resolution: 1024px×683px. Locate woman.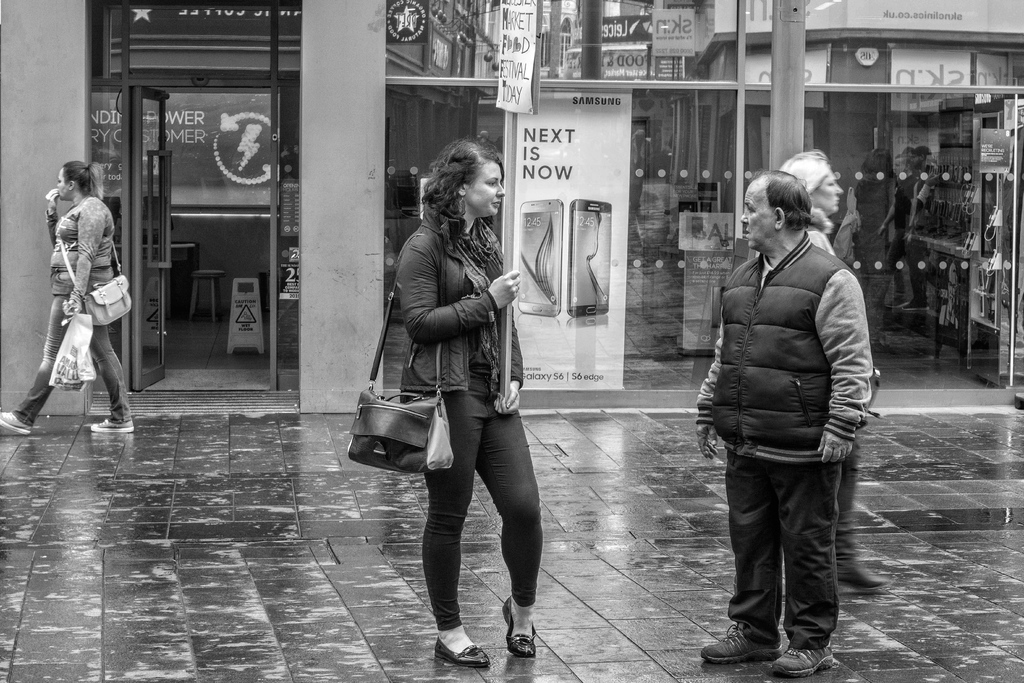
bbox(399, 136, 546, 668).
